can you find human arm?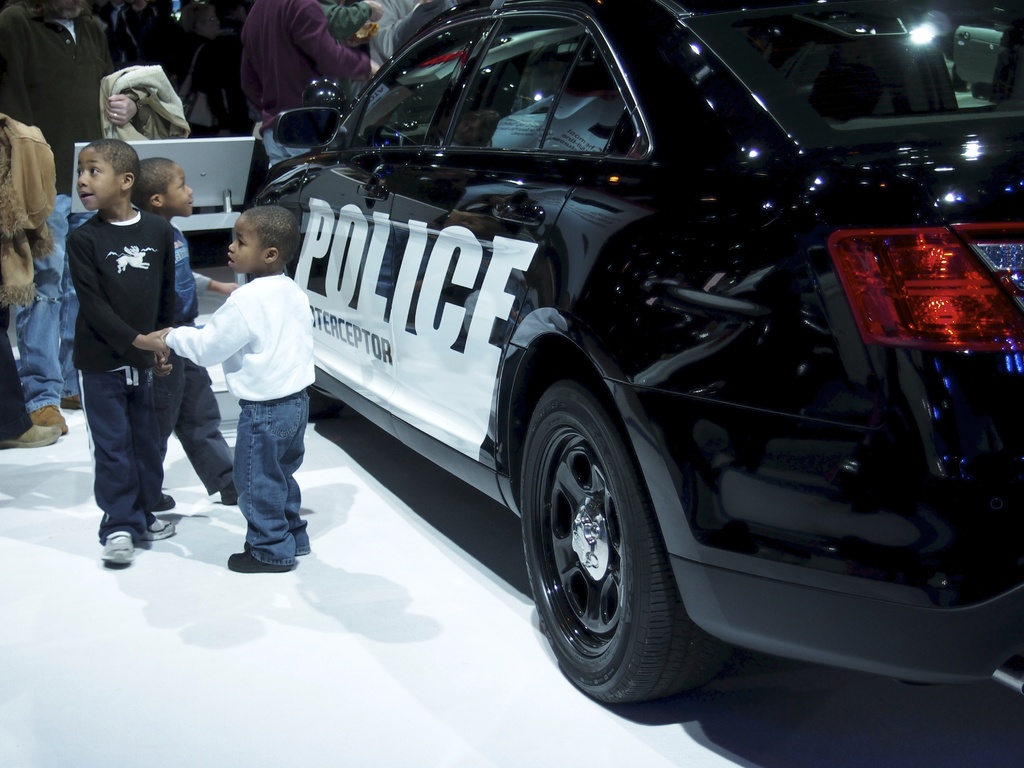
Yes, bounding box: x1=0 y1=1 x2=45 y2=153.
